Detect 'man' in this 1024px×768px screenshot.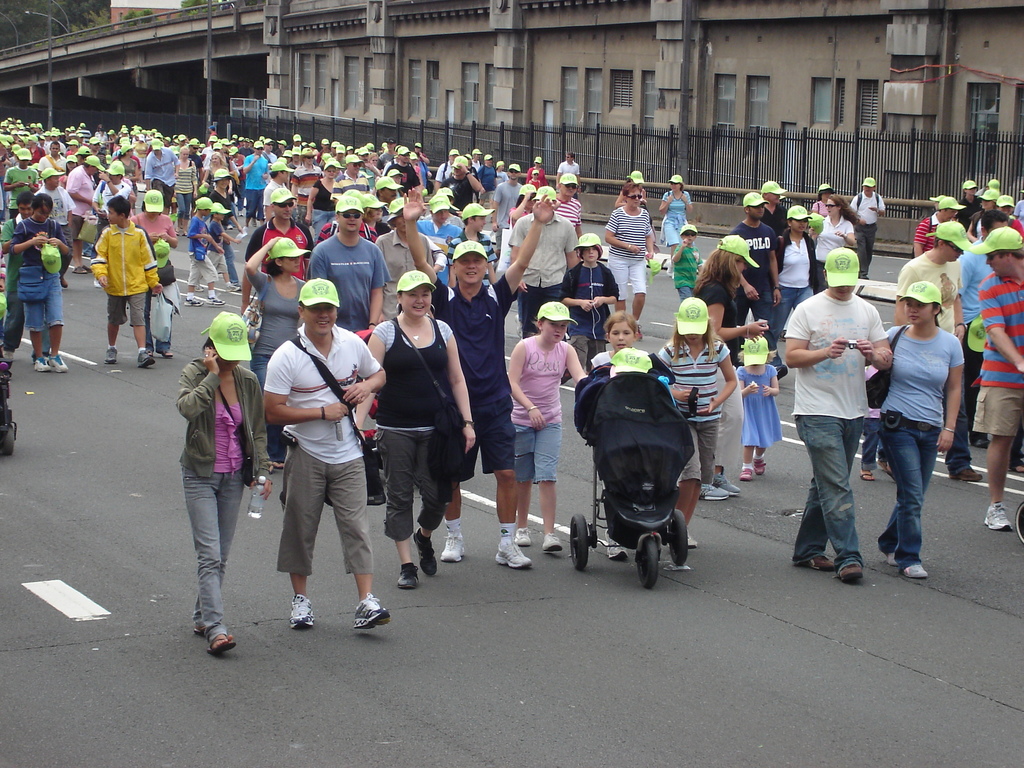
Detection: [492, 161, 524, 257].
